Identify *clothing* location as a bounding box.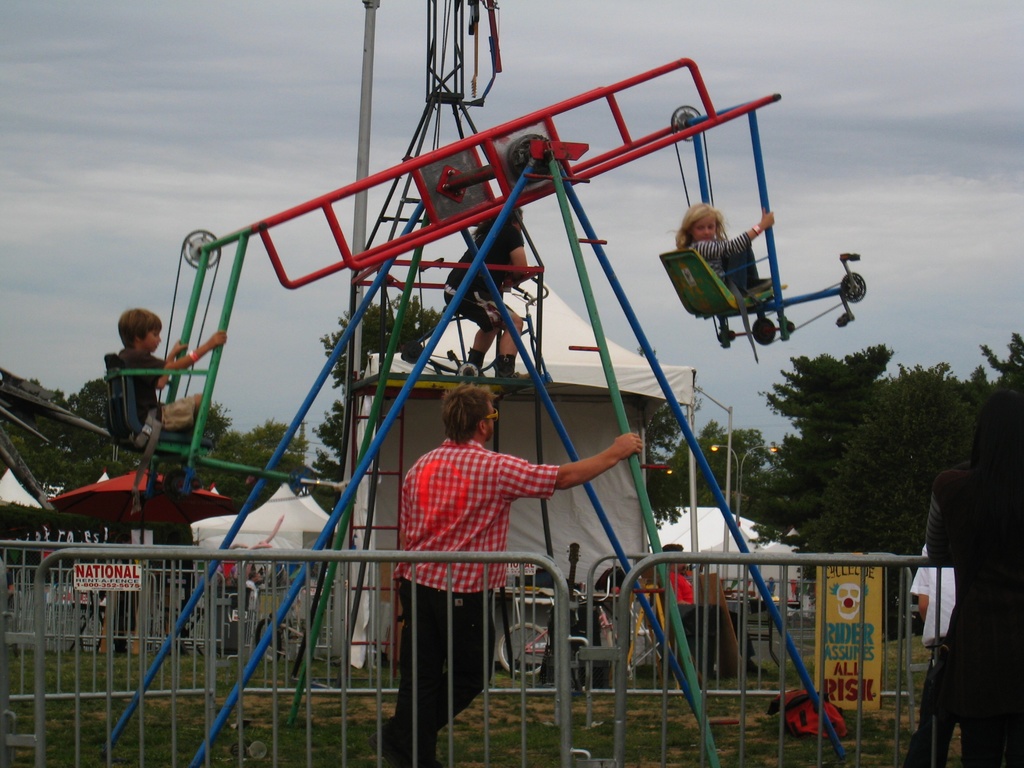
(left=113, top=340, right=191, bottom=429).
